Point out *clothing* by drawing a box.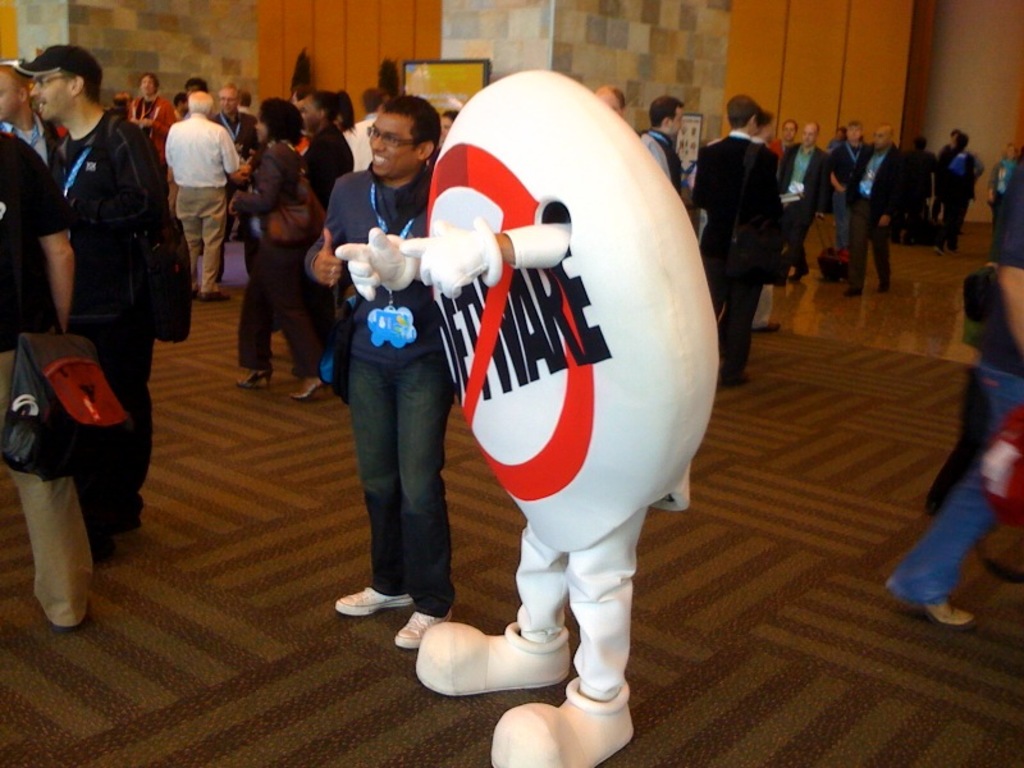
region(895, 150, 934, 242).
